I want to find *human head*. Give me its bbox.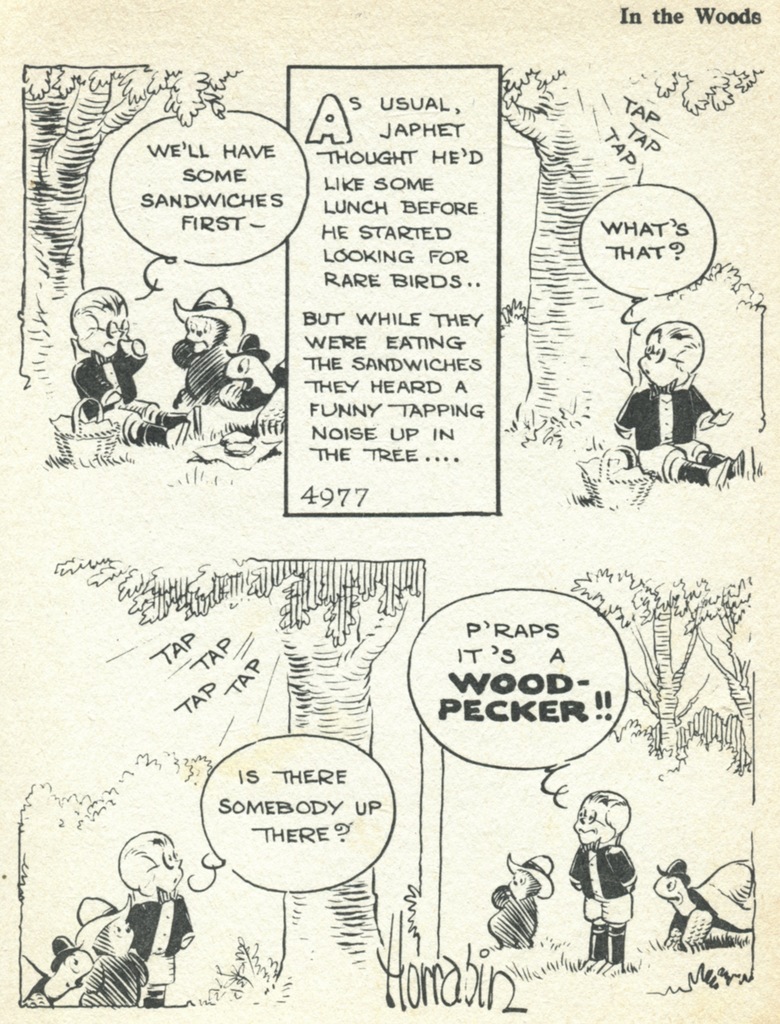
(left=72, top=280, right=129, bottom=357).
